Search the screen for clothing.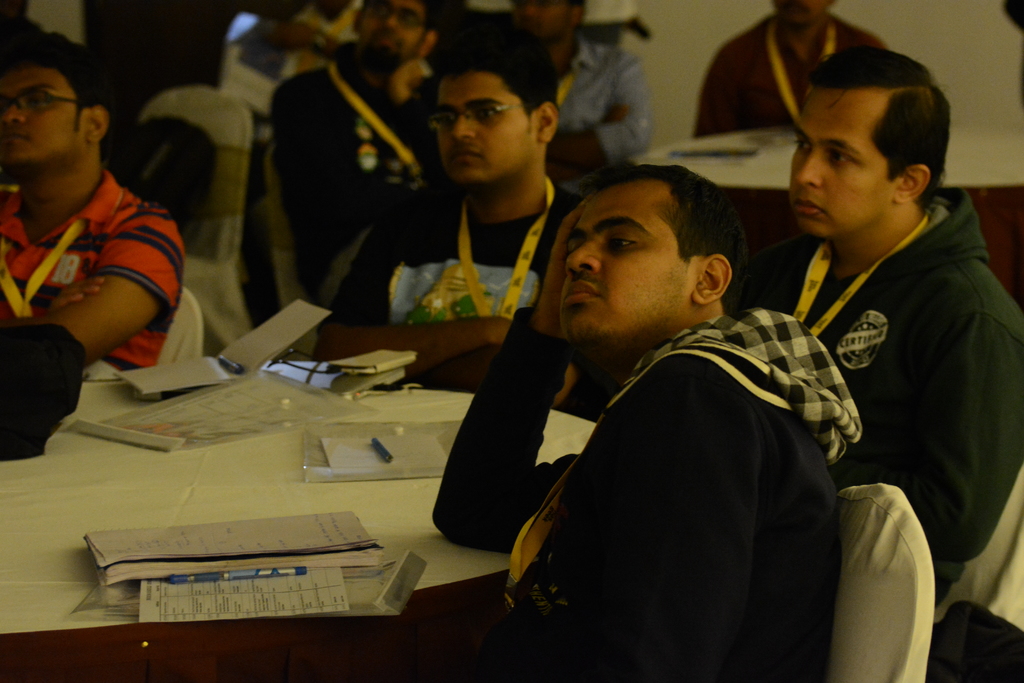
Found at pyautogui.locateOnScreen(314, 177, 620, 418).
